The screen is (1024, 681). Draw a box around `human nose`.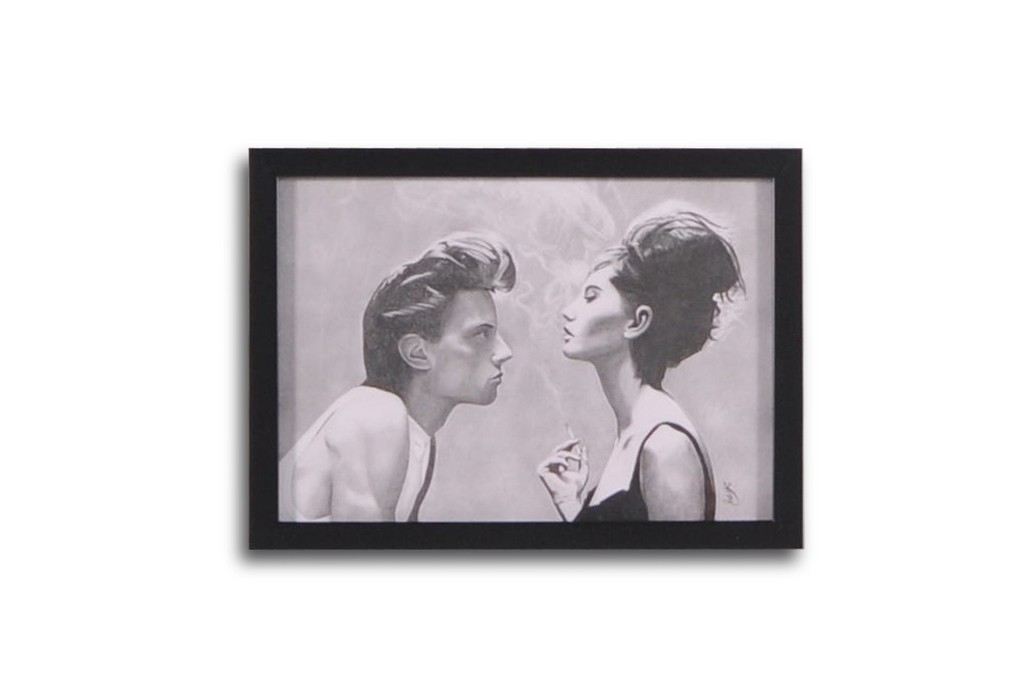
(493,327,512,360).
